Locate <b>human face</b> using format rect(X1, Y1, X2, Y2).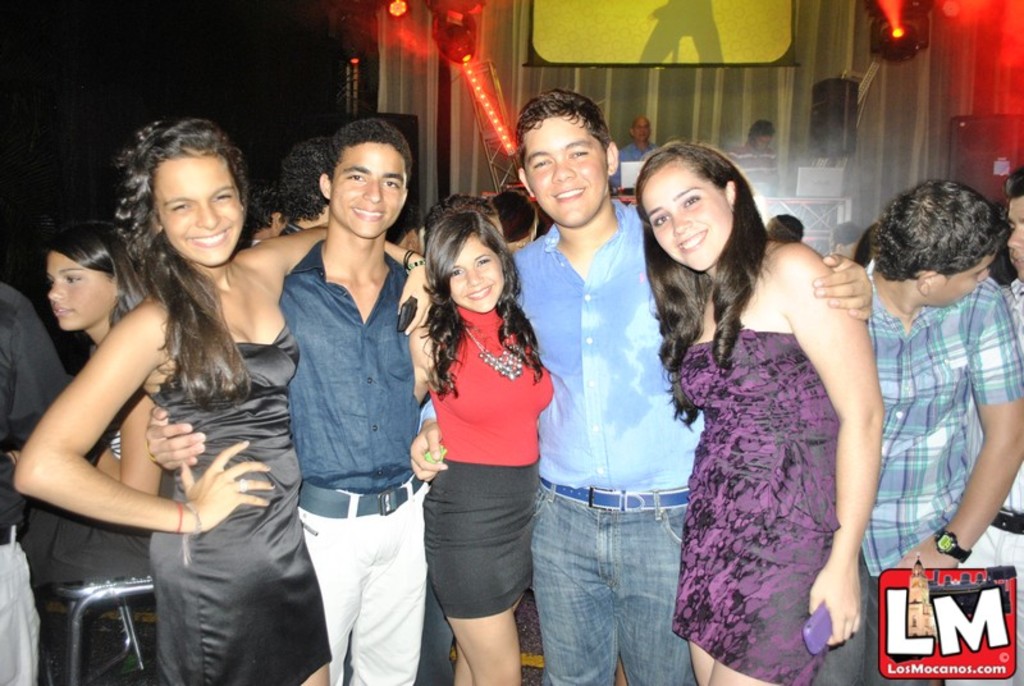
rect(524, 116, 605, 224).
